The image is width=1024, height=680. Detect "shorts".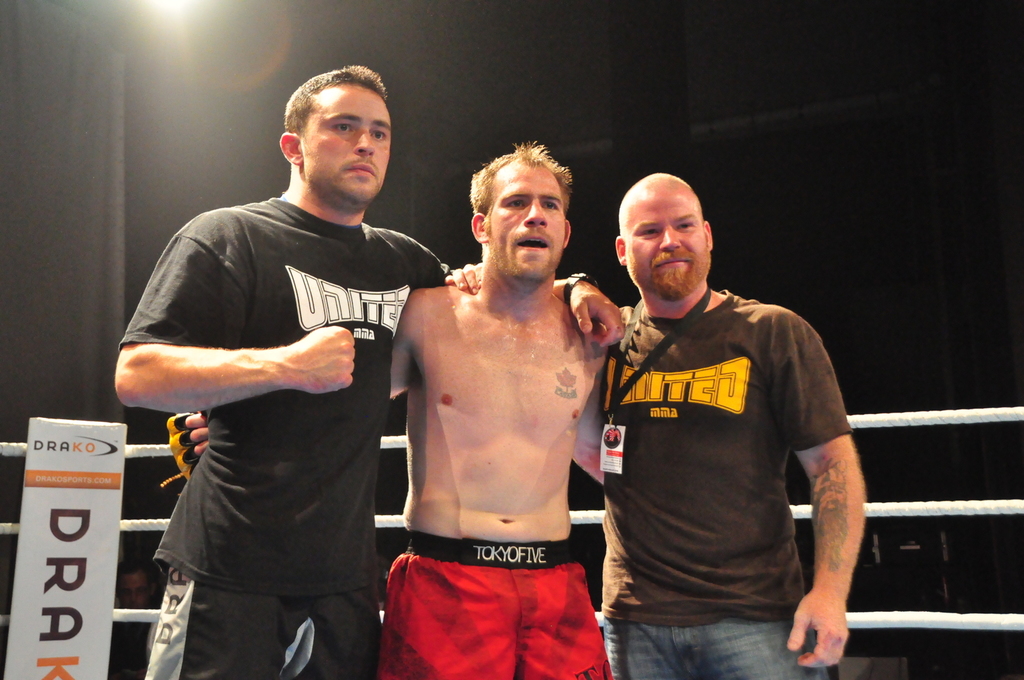
Detection: l=391, t=547, r=618, b=668.
